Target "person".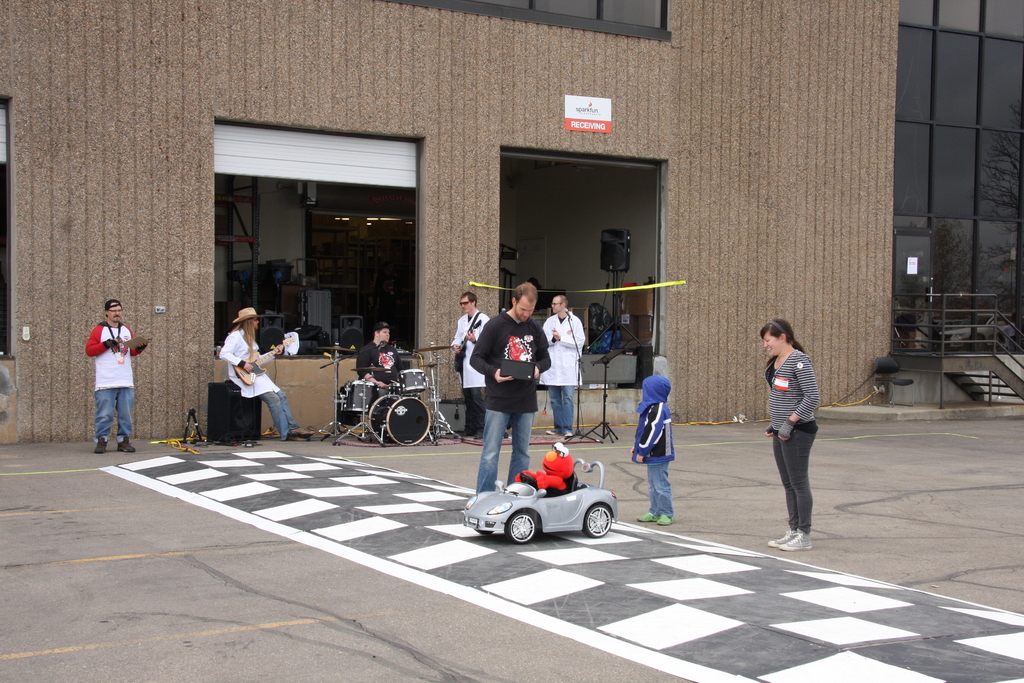
Target region: [545, 297, 593, 431].
